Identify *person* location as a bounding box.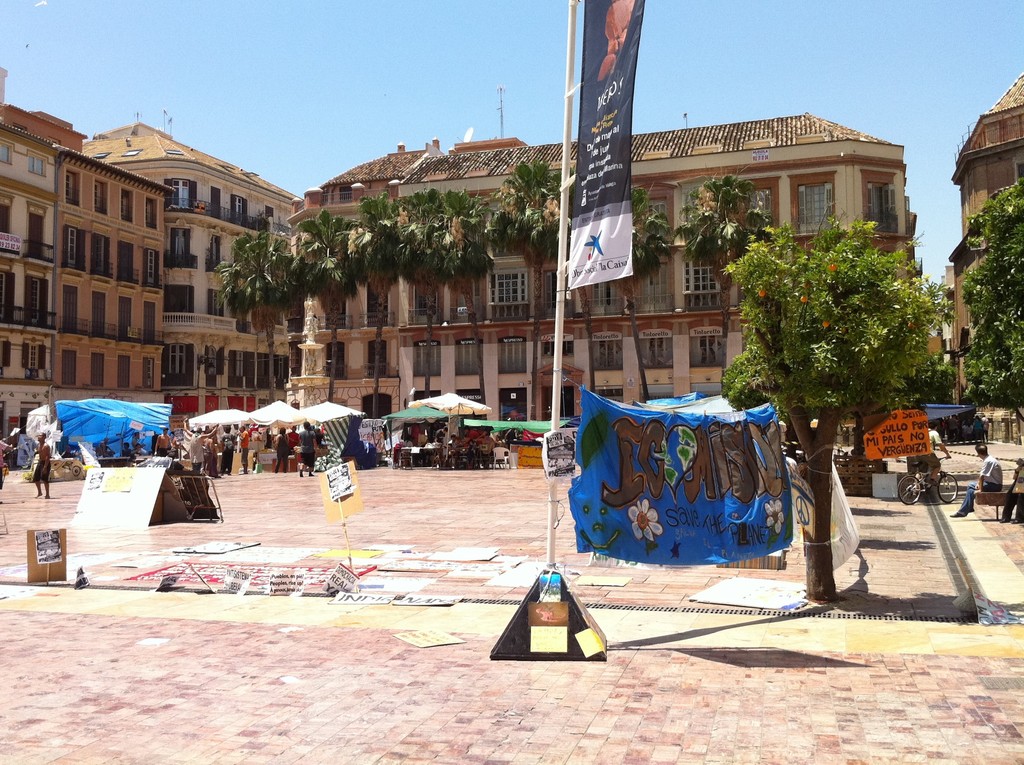
bbox(32, 428, 52, 497).
